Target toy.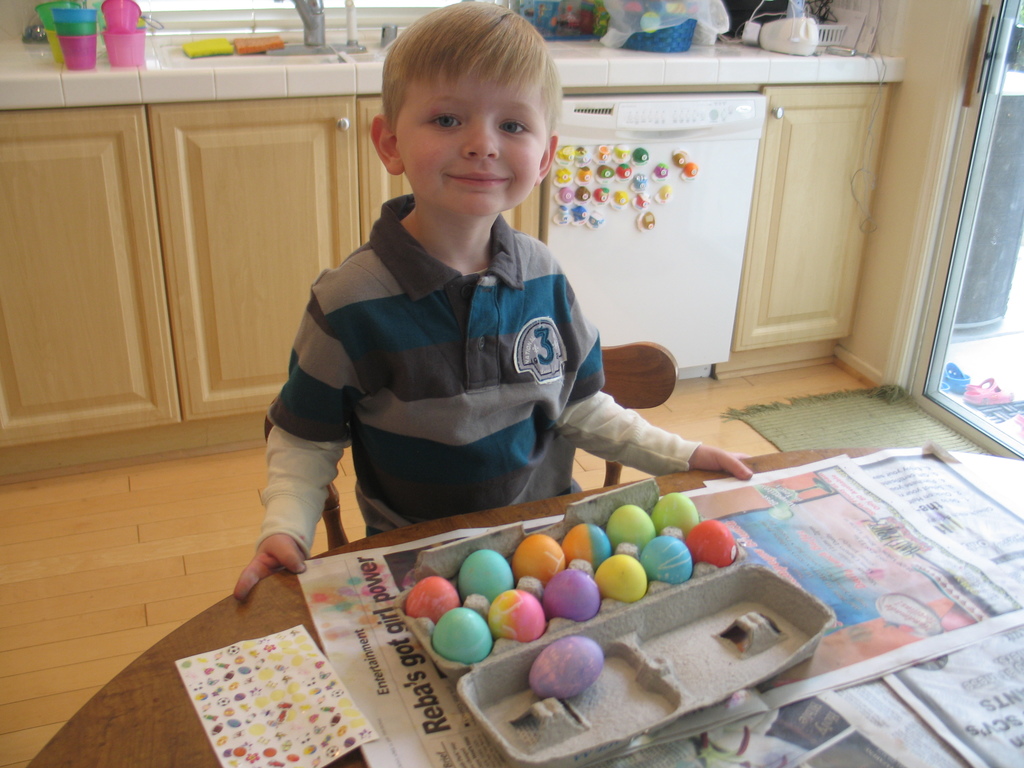
Target region: rect(635, 193, 648, 209).
